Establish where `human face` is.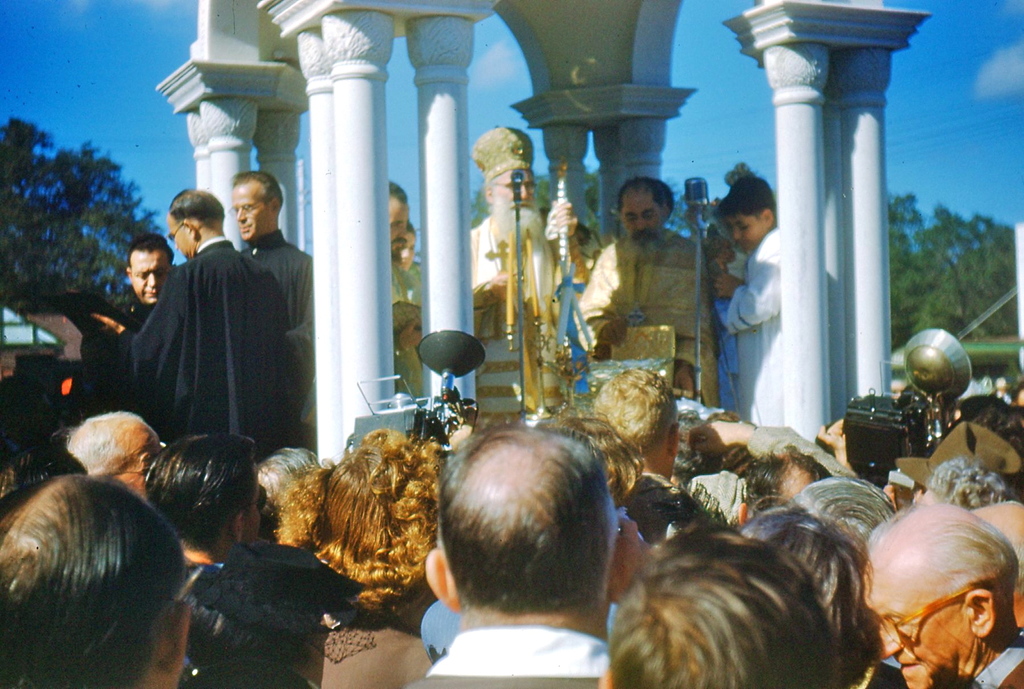
Established at 134 250 172 304.
